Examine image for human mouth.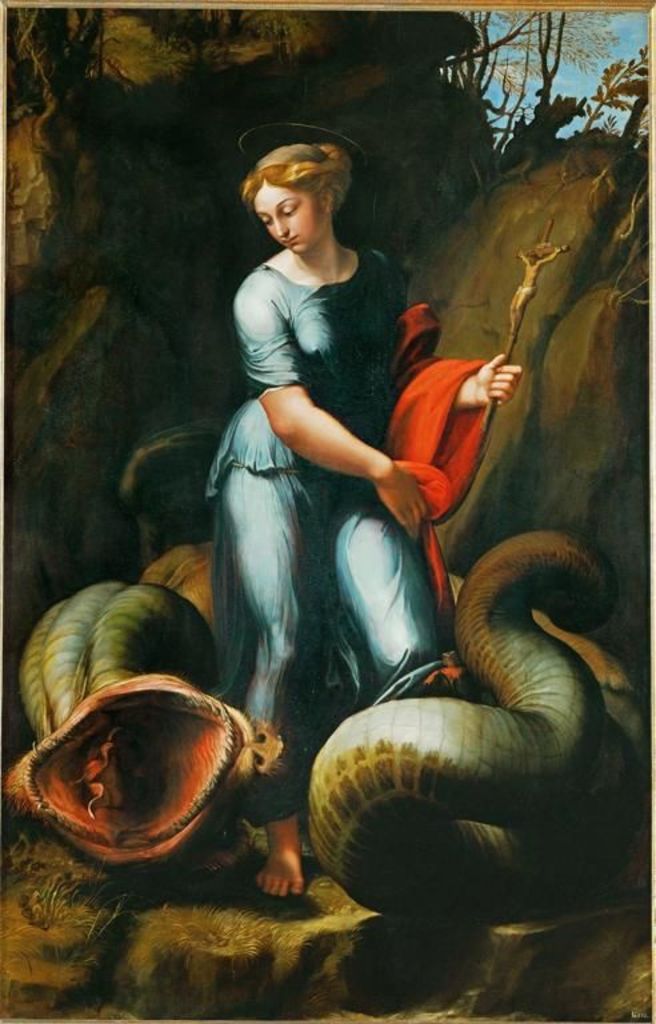
Examination result: (283, 239, 297, 243).
